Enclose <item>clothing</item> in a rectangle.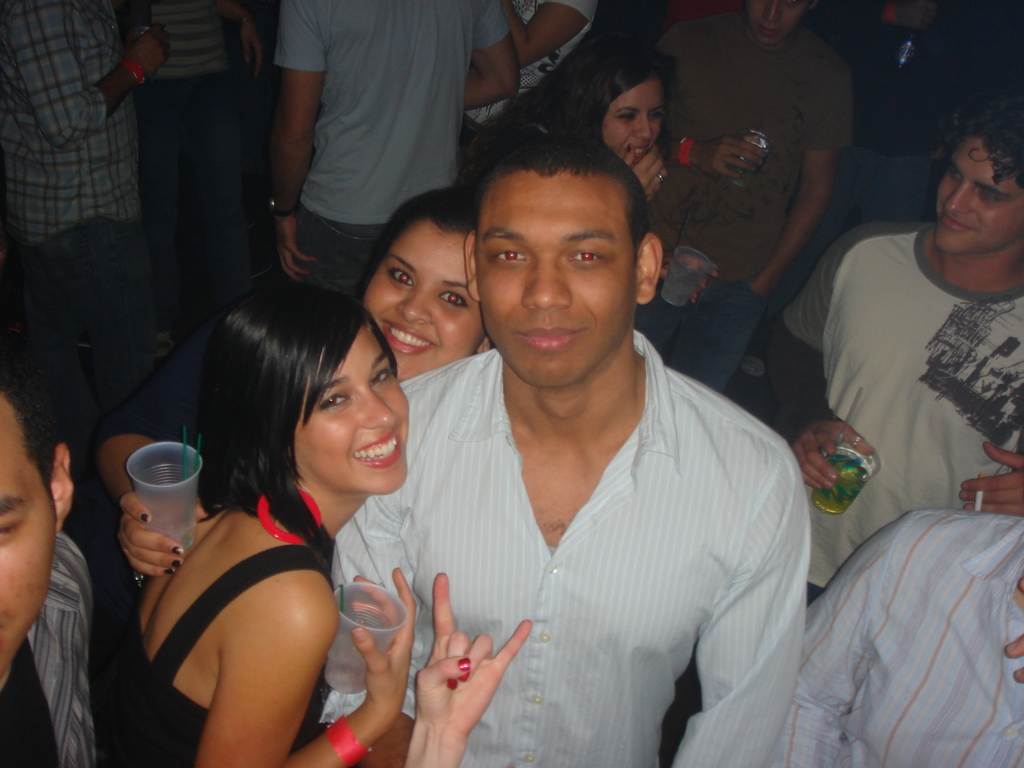
122,8,248,351.
